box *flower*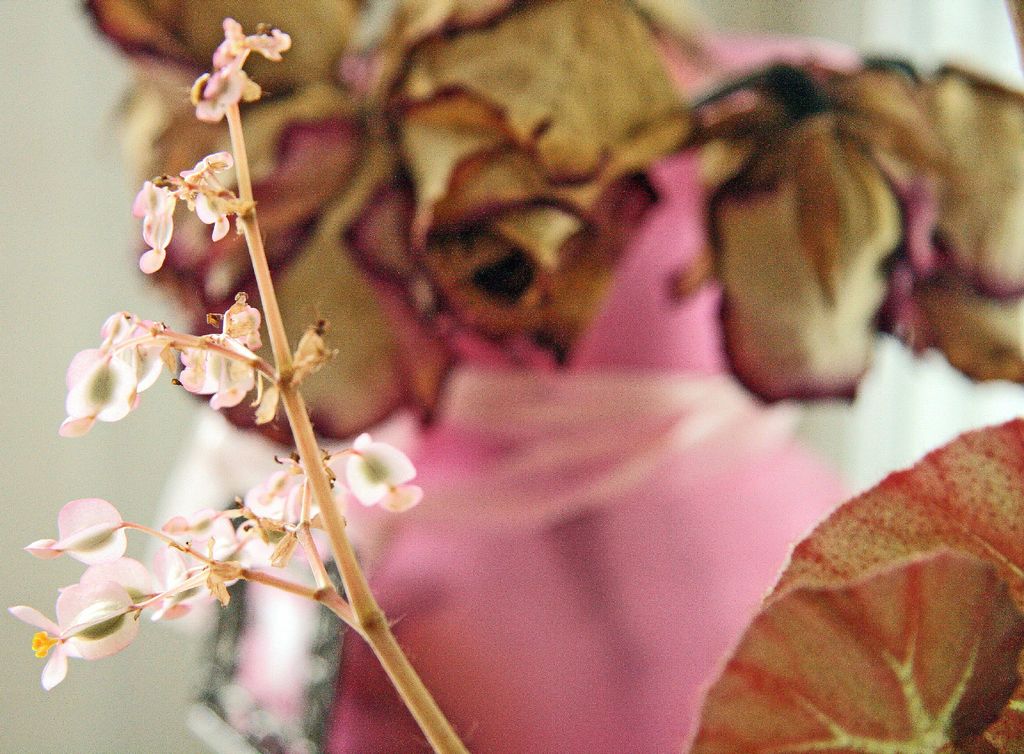
Rect(168, 287, 260, 415)
